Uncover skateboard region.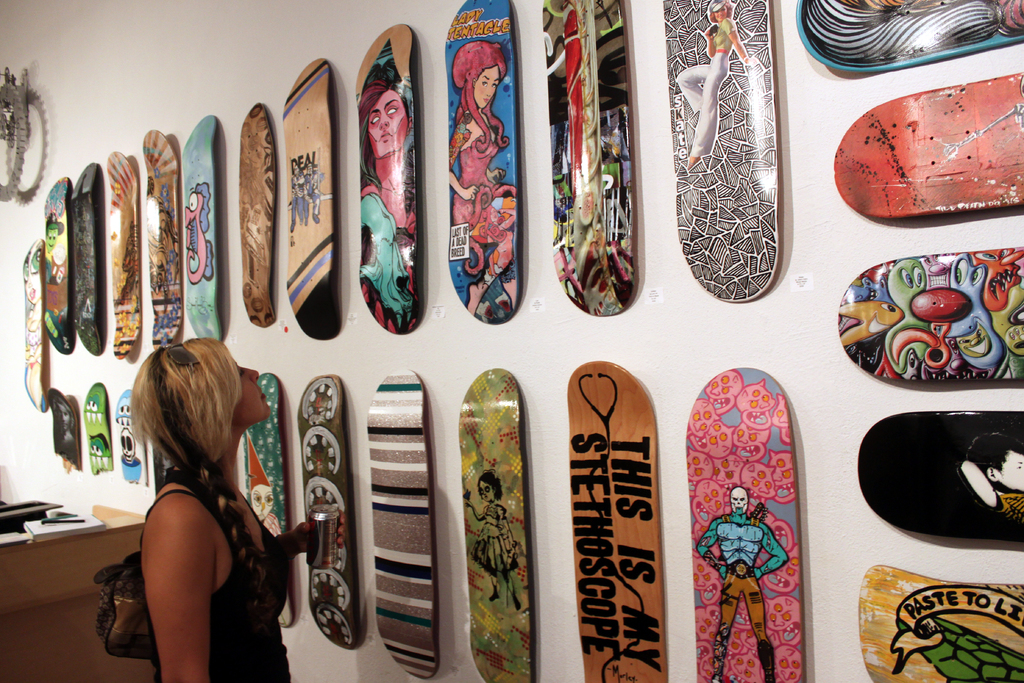
Uncovered: [left=444, top=0, right=525, bottom=330].
